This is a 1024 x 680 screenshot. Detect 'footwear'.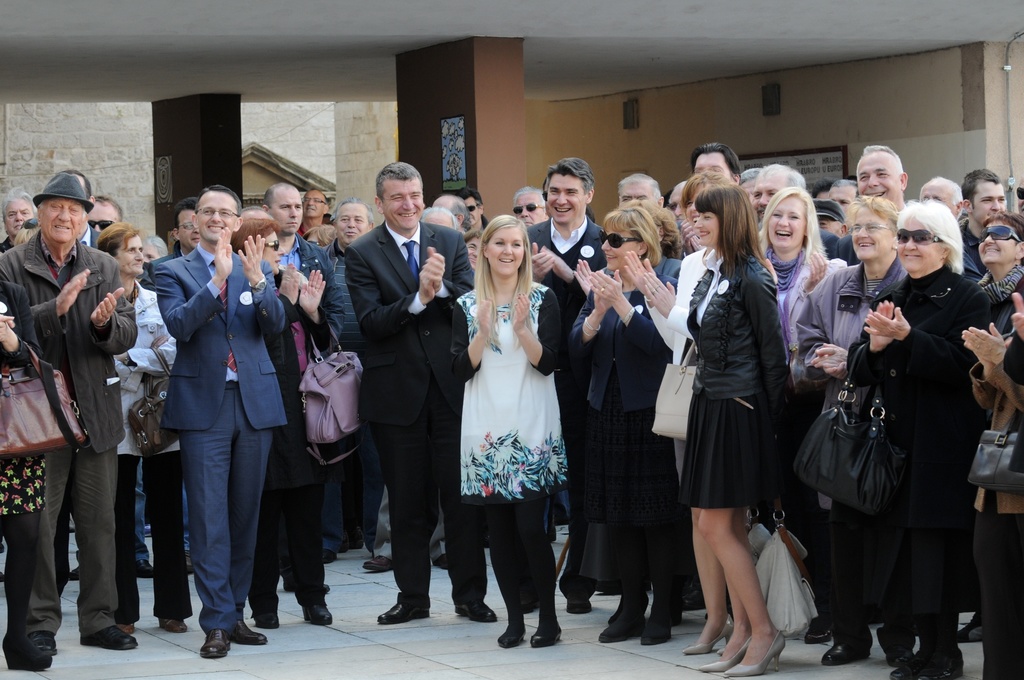
[left=803, top=621, right=833, bottom=645].
